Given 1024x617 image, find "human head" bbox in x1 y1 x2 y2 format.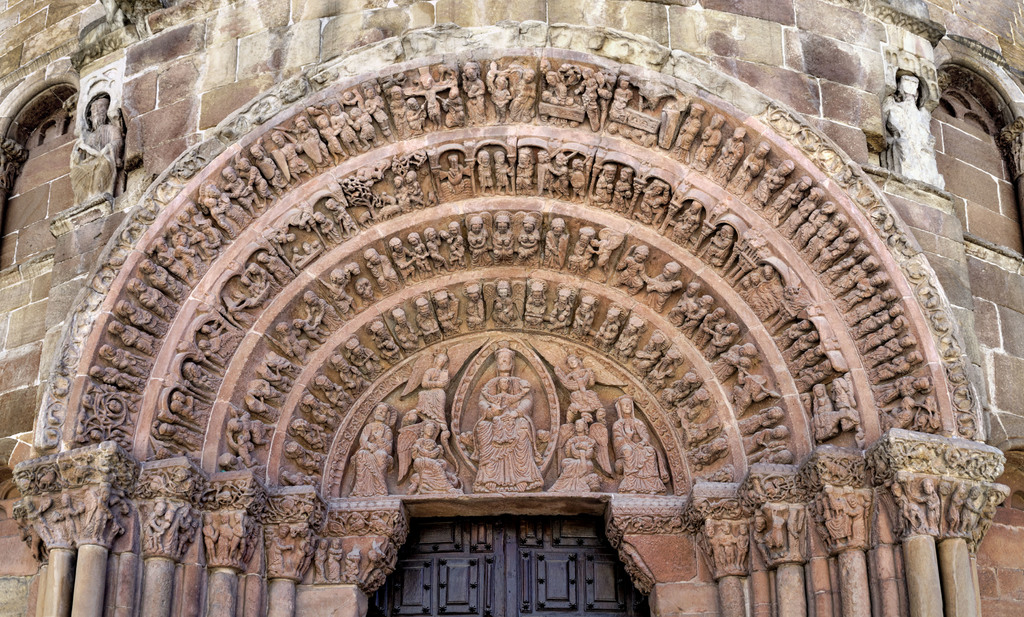
278 323 287 336.
